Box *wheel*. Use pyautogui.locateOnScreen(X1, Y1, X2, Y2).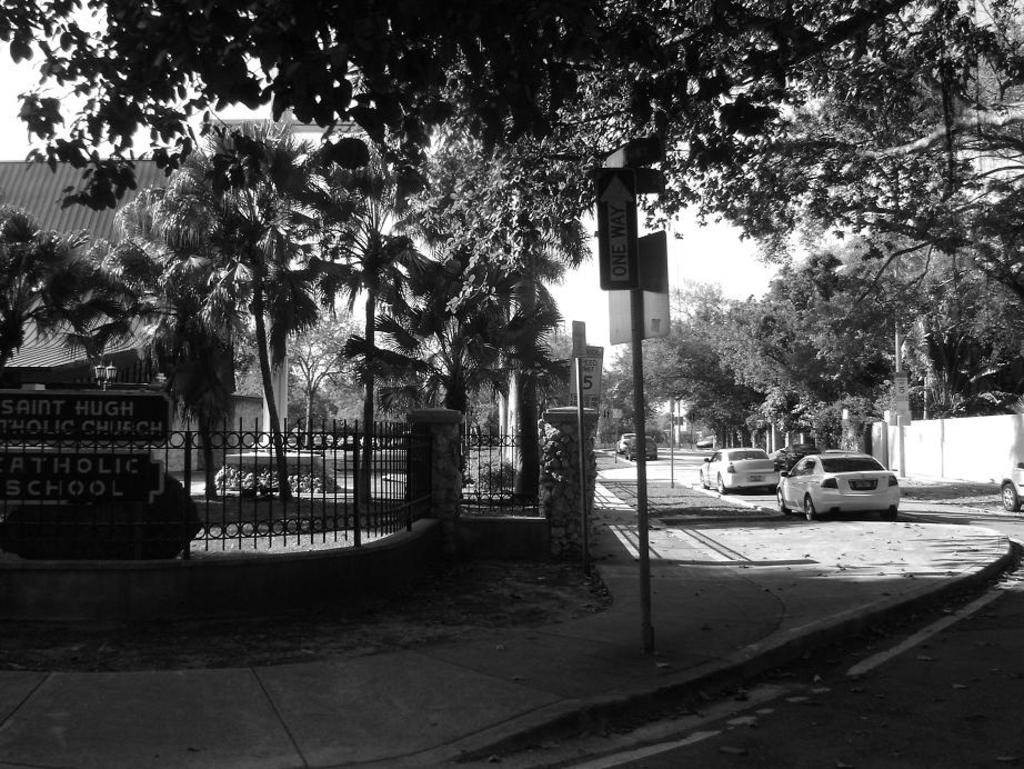
pyautogui.locateOnScreen(774, 497, 791, 516).
